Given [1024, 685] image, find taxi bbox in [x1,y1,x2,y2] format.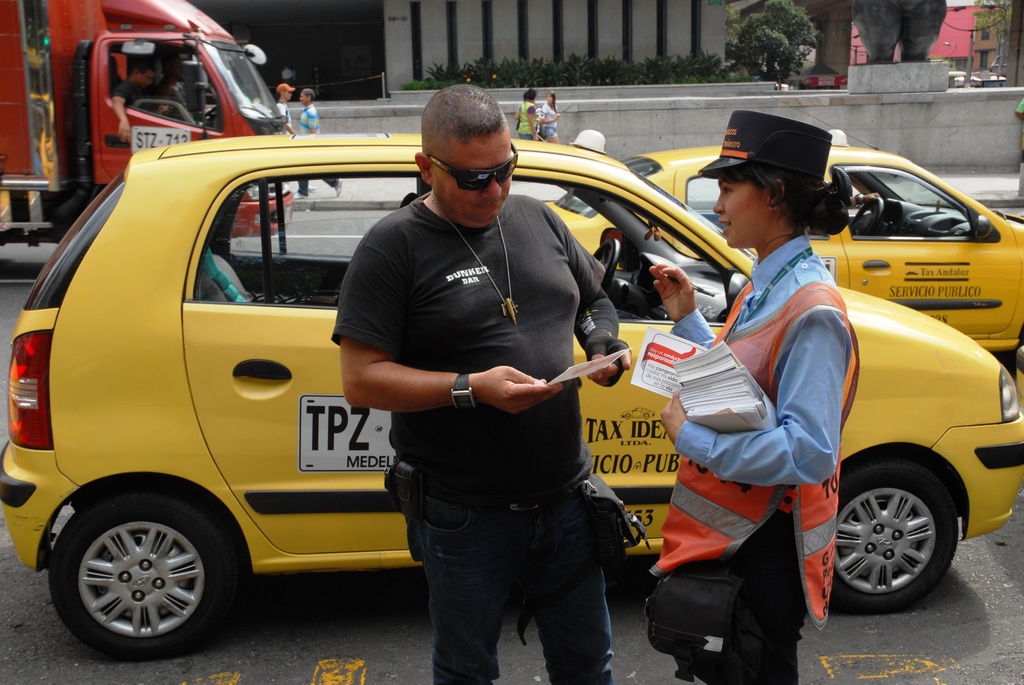
[619,104,1023,378].
